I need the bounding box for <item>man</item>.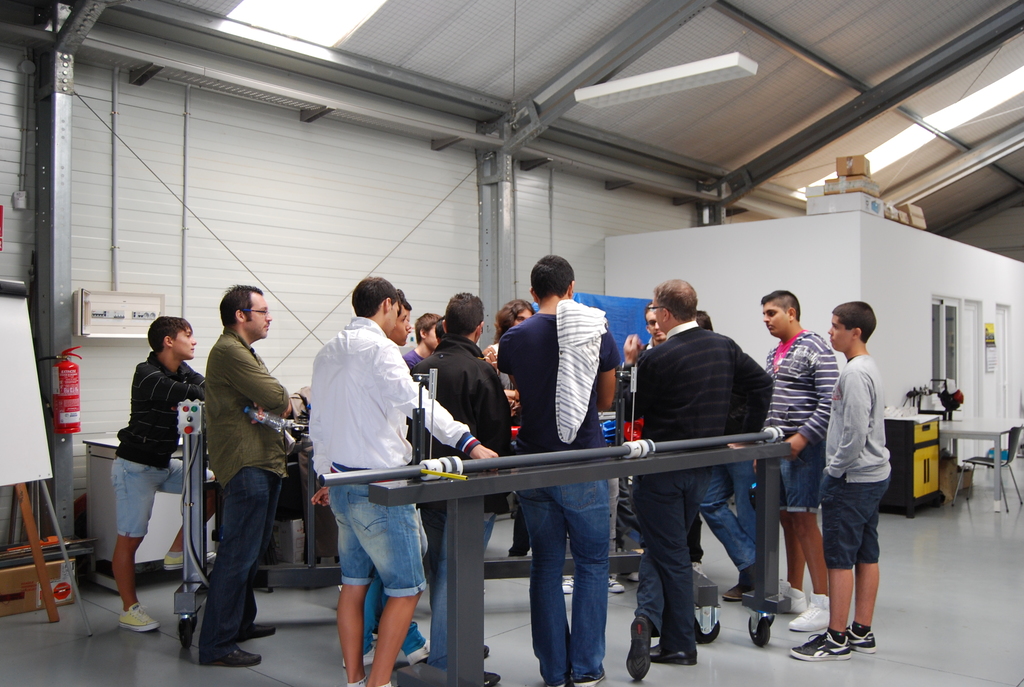
Here it is: select_region(323, 286, 430, 668).
